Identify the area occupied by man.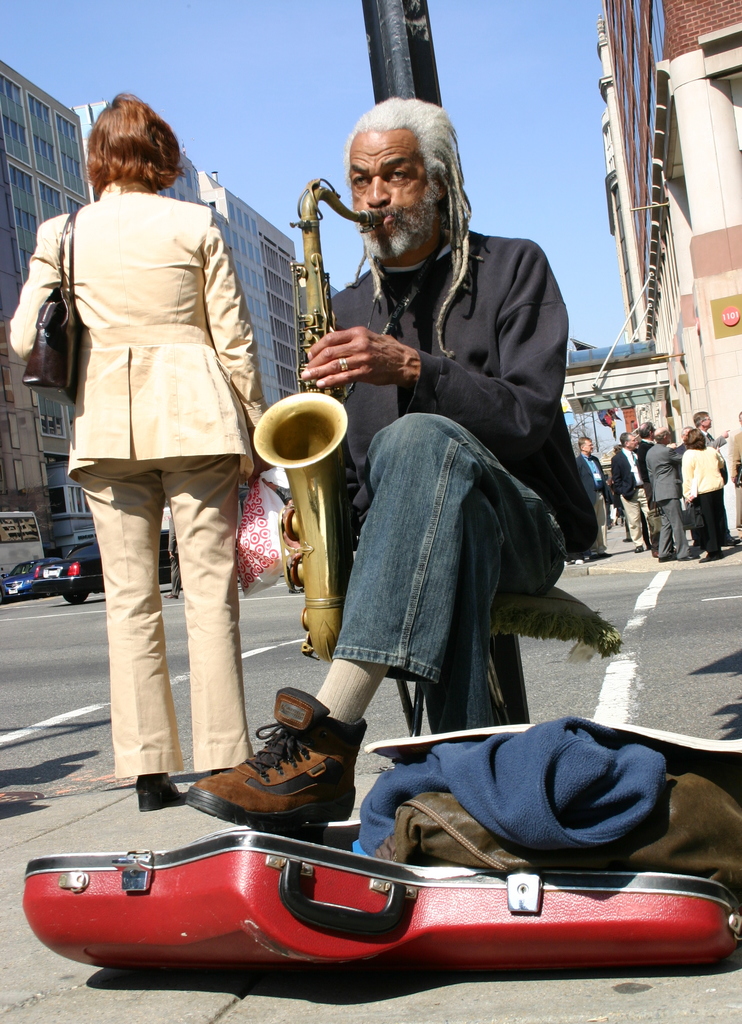
Area: [265,146,636,893].
